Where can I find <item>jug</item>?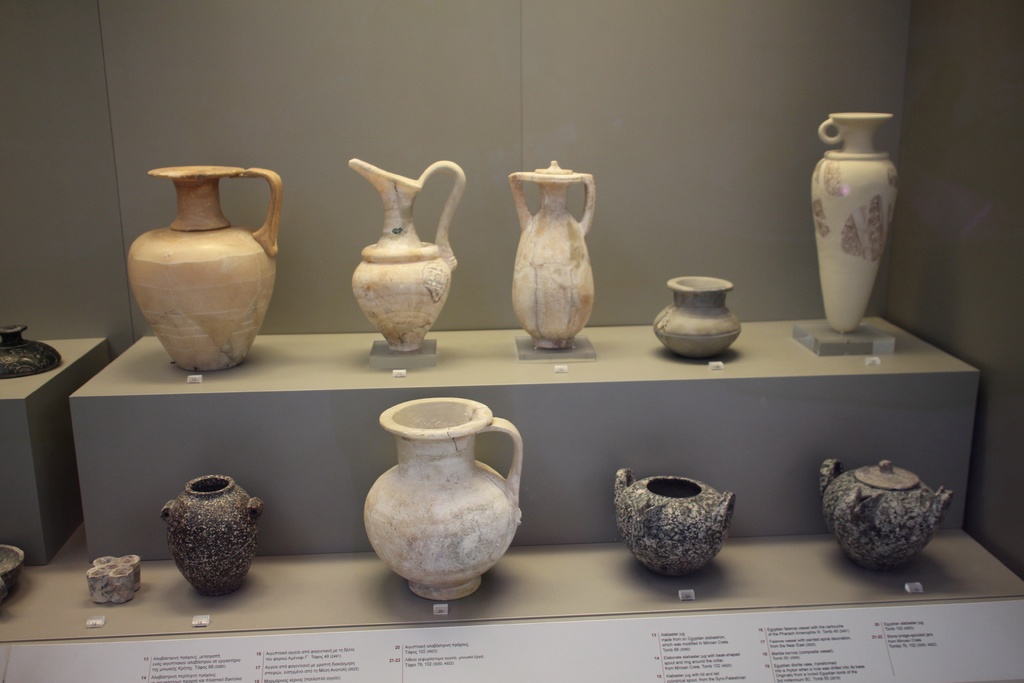
You can find it at 812,111,899,334.
